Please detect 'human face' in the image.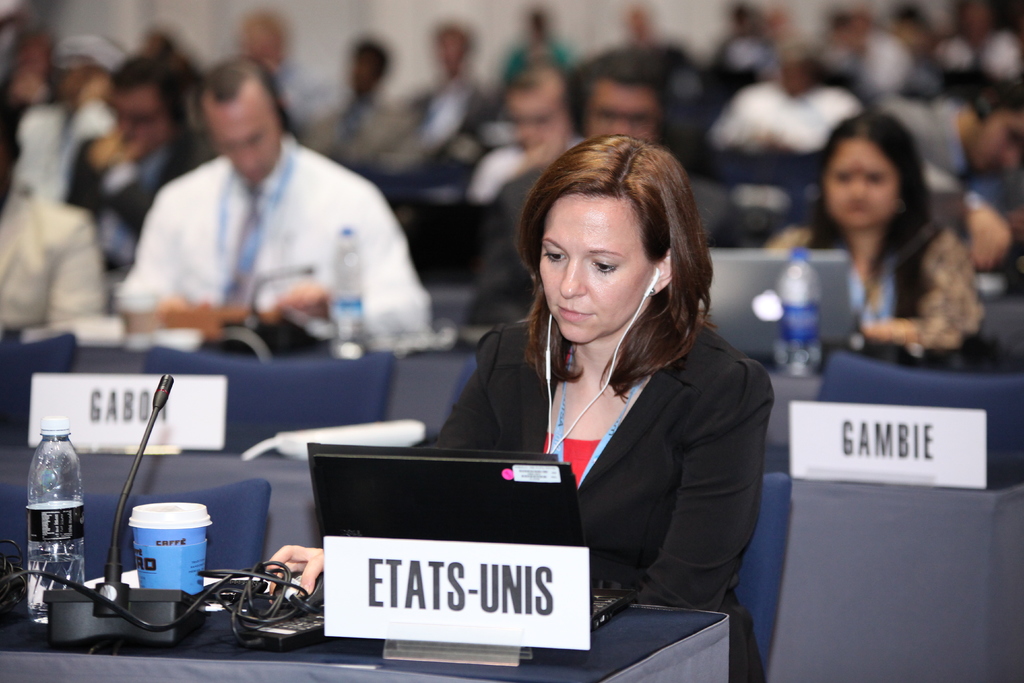
974, 117, 1023, 165.
